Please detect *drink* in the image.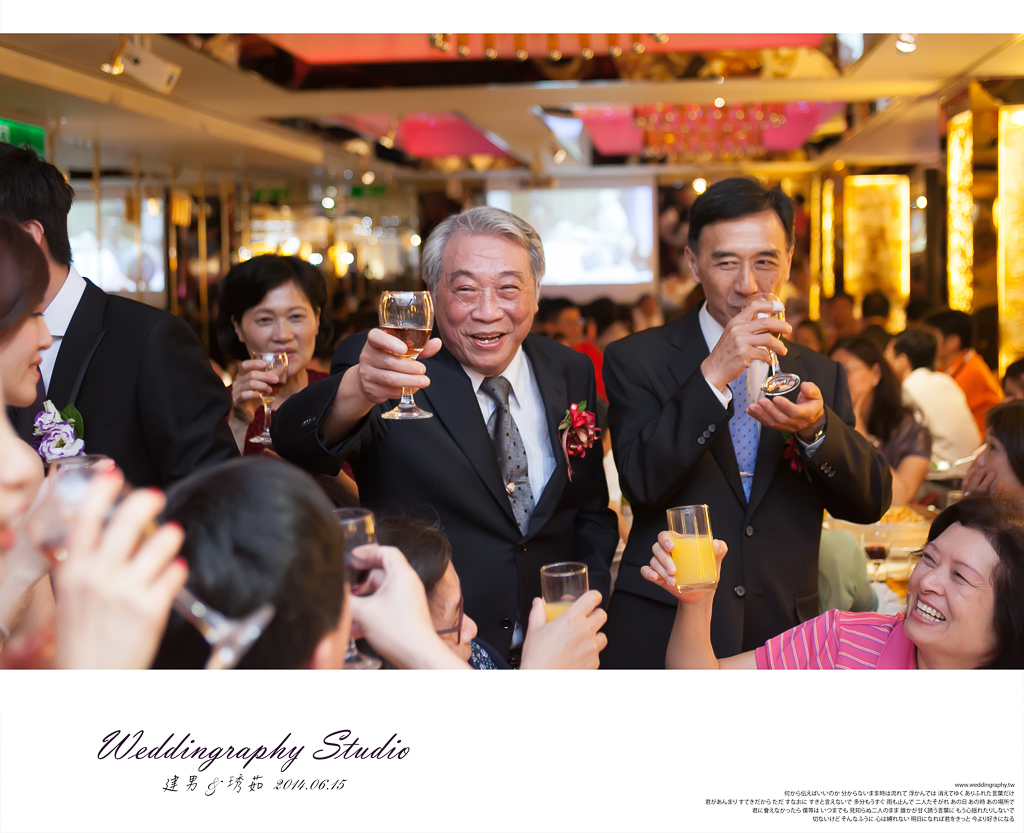
{"left": 544, "top": 598, "right": 568, "bottom": 624}.
